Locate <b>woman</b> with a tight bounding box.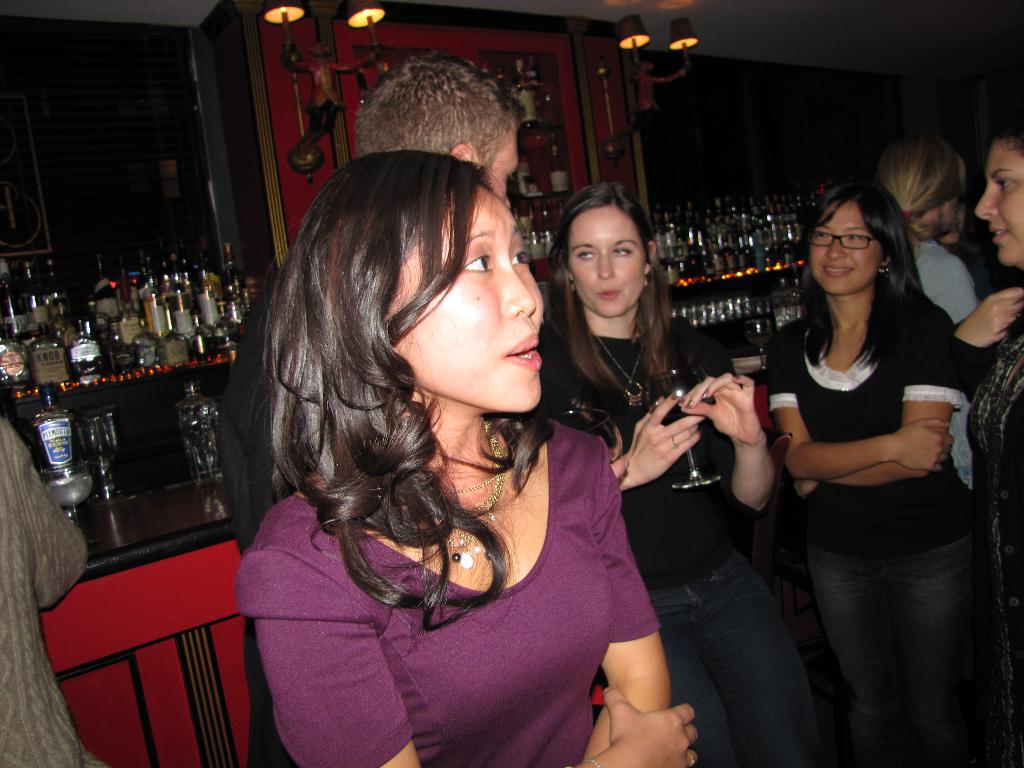
(left=0, top=420, right=109, bottom=767).
